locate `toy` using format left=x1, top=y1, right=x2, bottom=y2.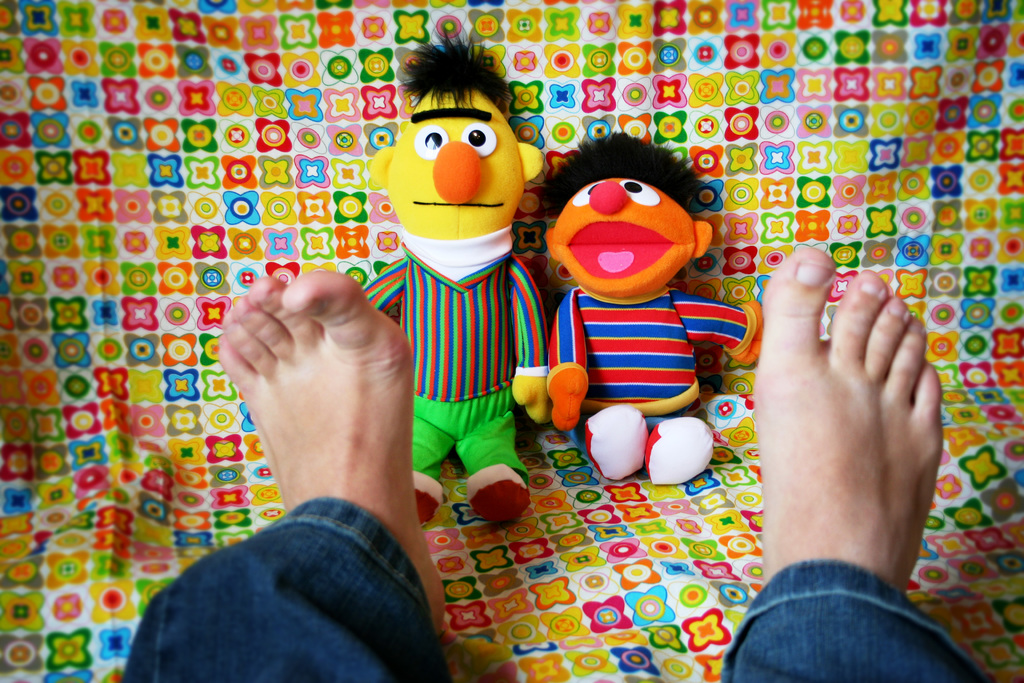
left=341, top=33, right=540, bottom=534.
